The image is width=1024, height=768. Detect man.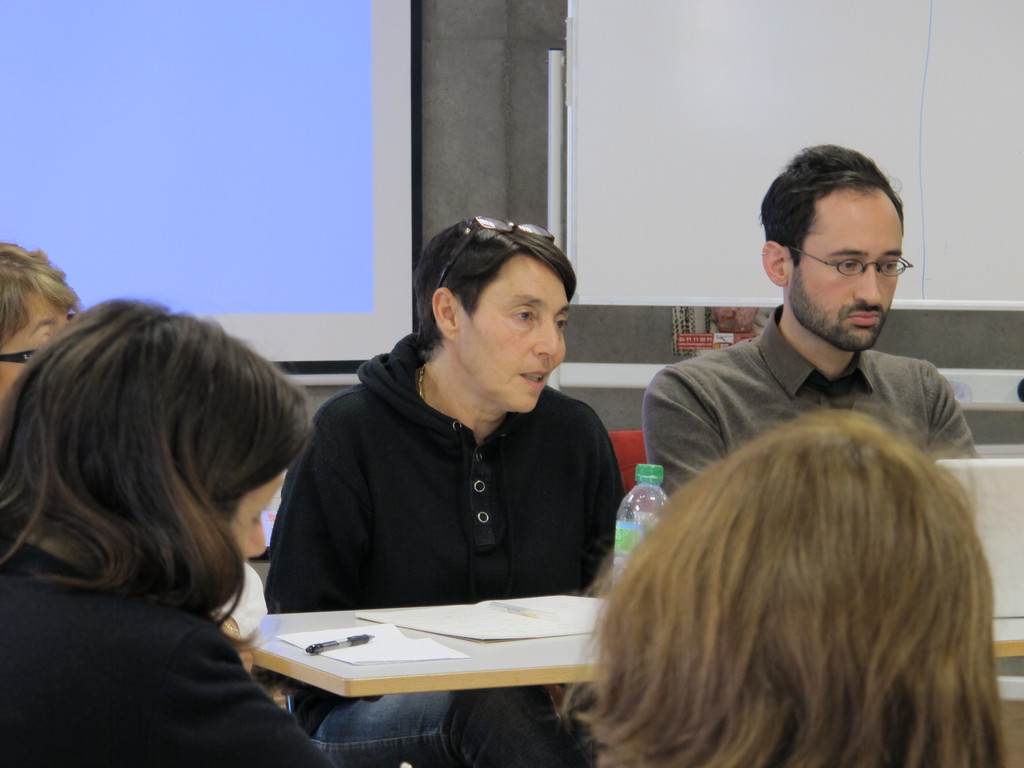
Detection: bbox=[640, 140, 981, 502].
